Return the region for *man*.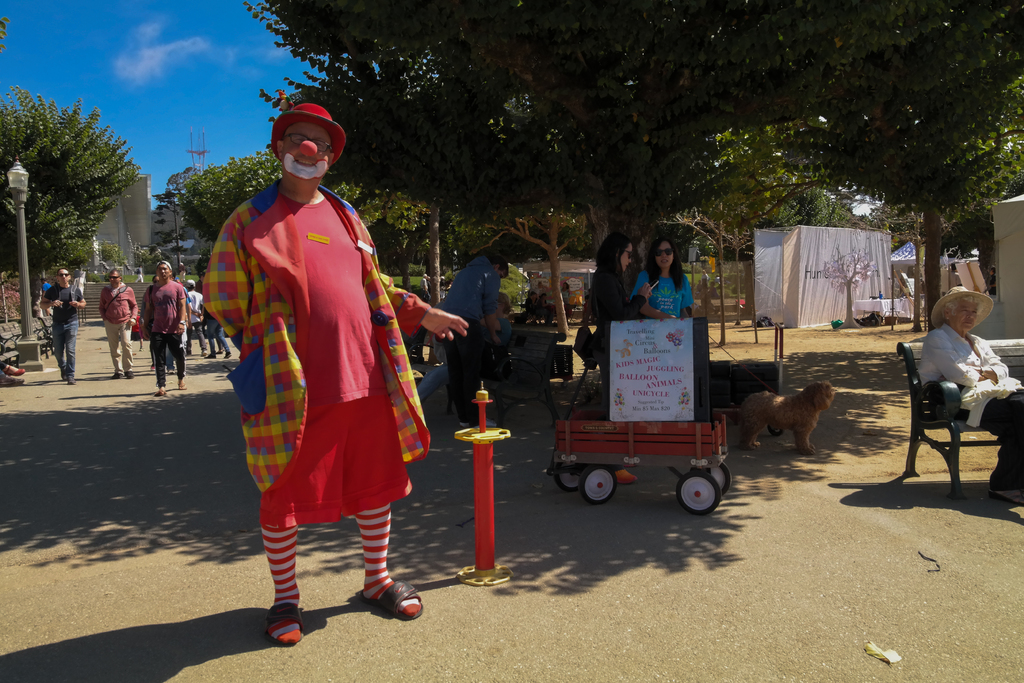
(189, 278, 207, 361).
